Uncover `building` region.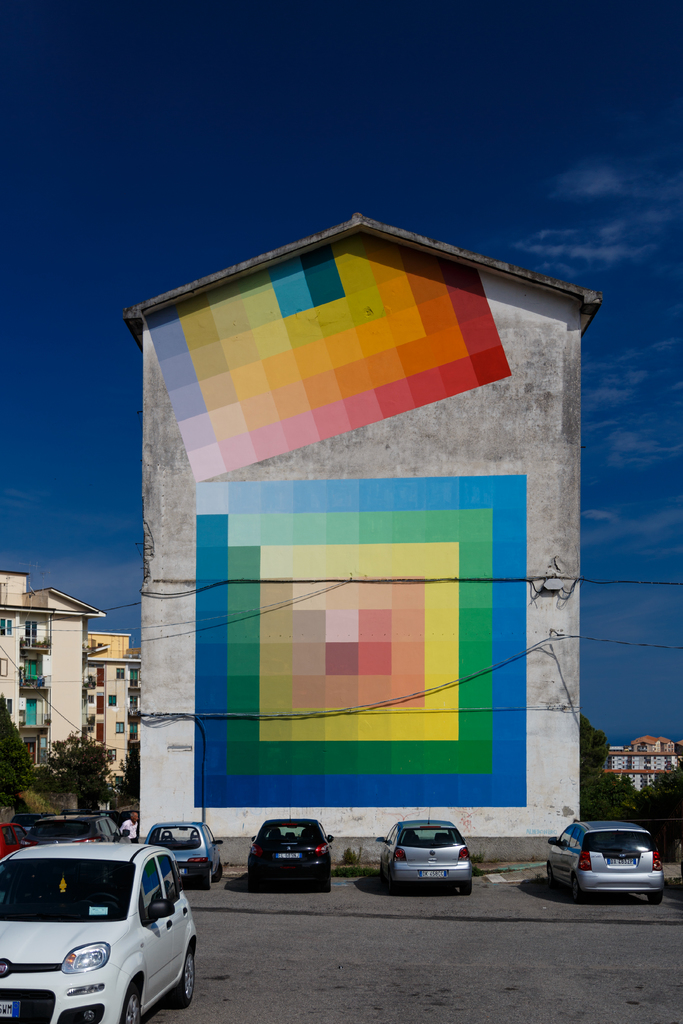
Uncovered: crop(93, 629, 138, 797).
